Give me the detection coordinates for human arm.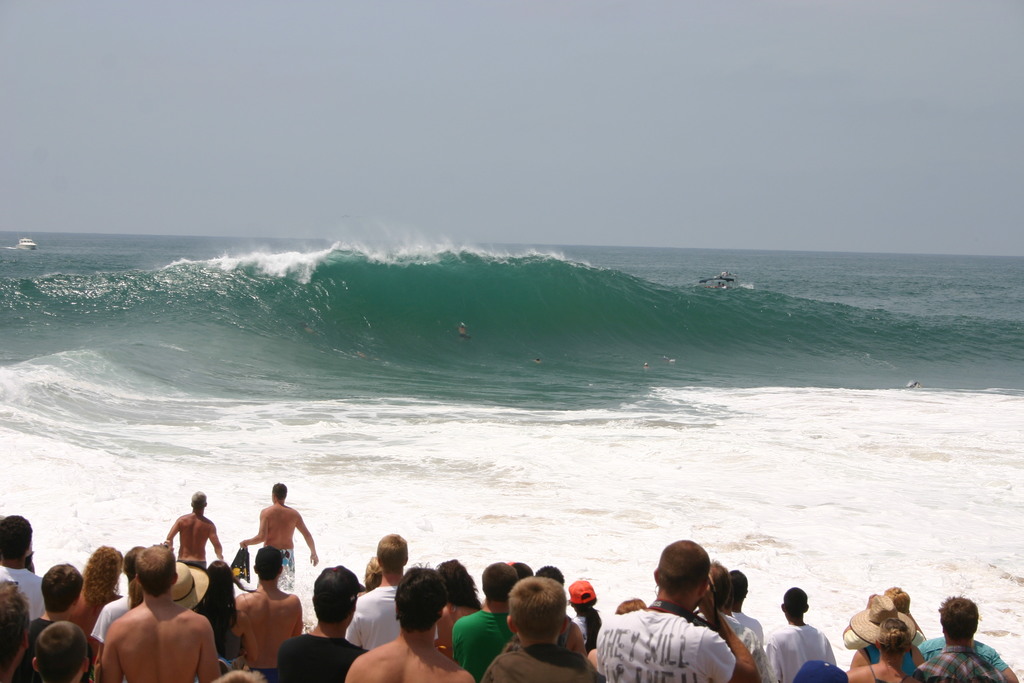
region(344, 613, 364, 646).
